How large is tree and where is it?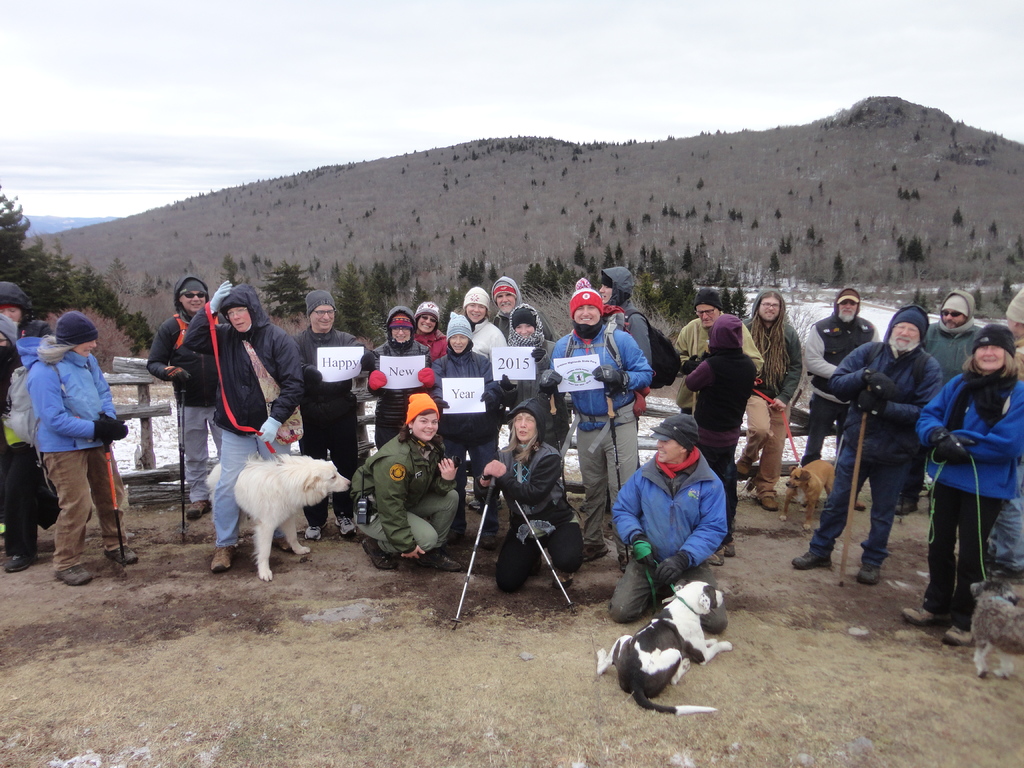
Bounding box: left=637, top=242, right=665, bottom=273.
